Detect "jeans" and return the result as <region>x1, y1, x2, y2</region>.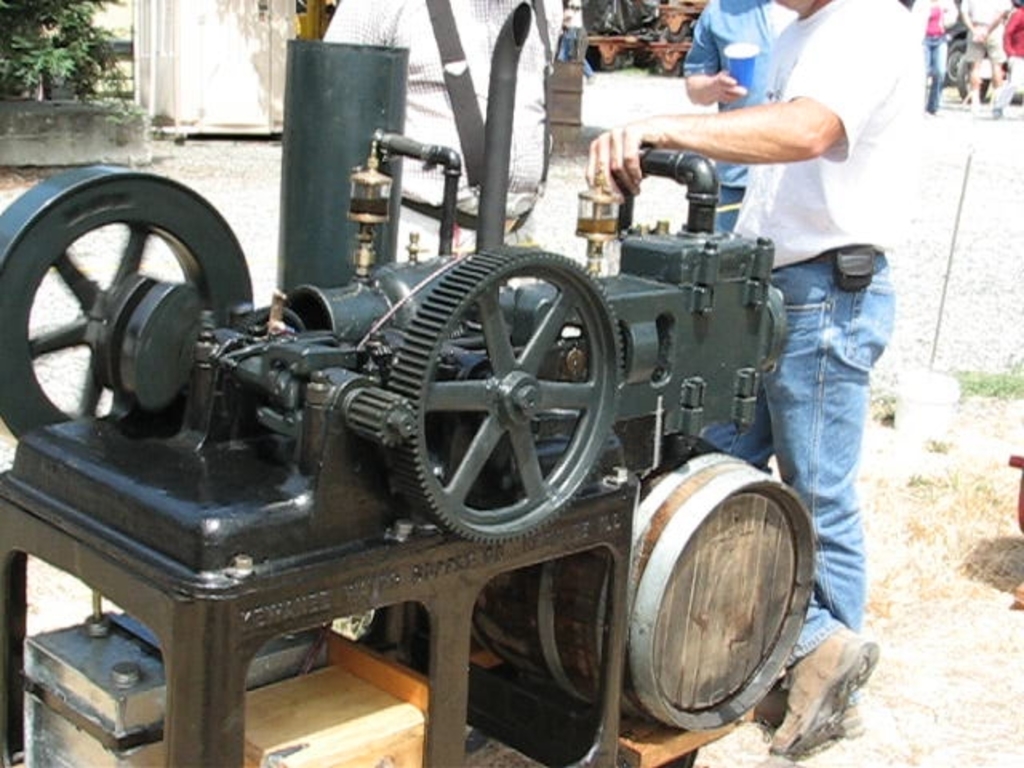
<region>752, 248, 896, 661</region>.
